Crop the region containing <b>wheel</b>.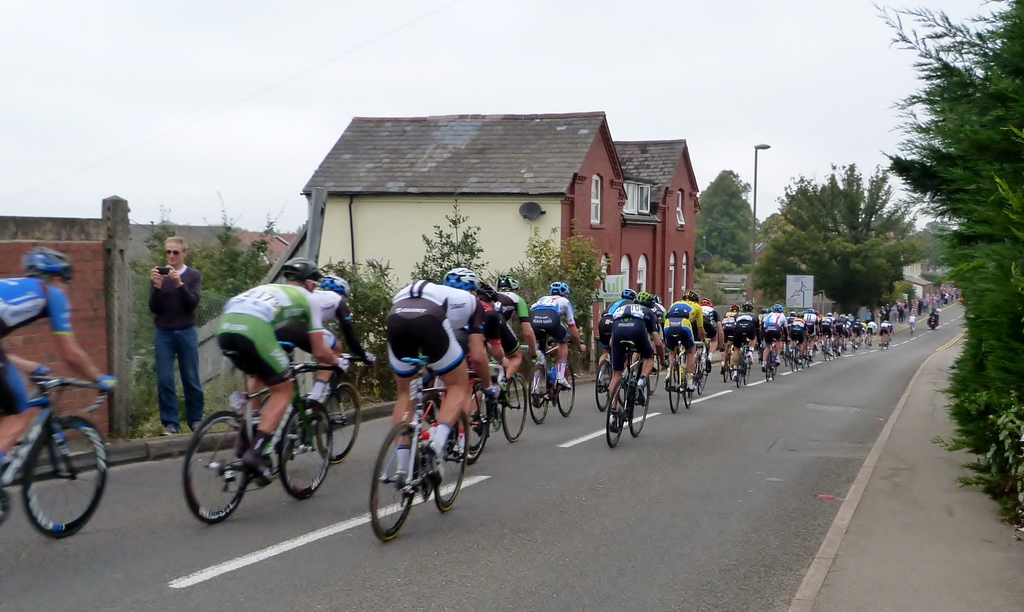
Crop region: select_region(801, 354, 809, 368).
